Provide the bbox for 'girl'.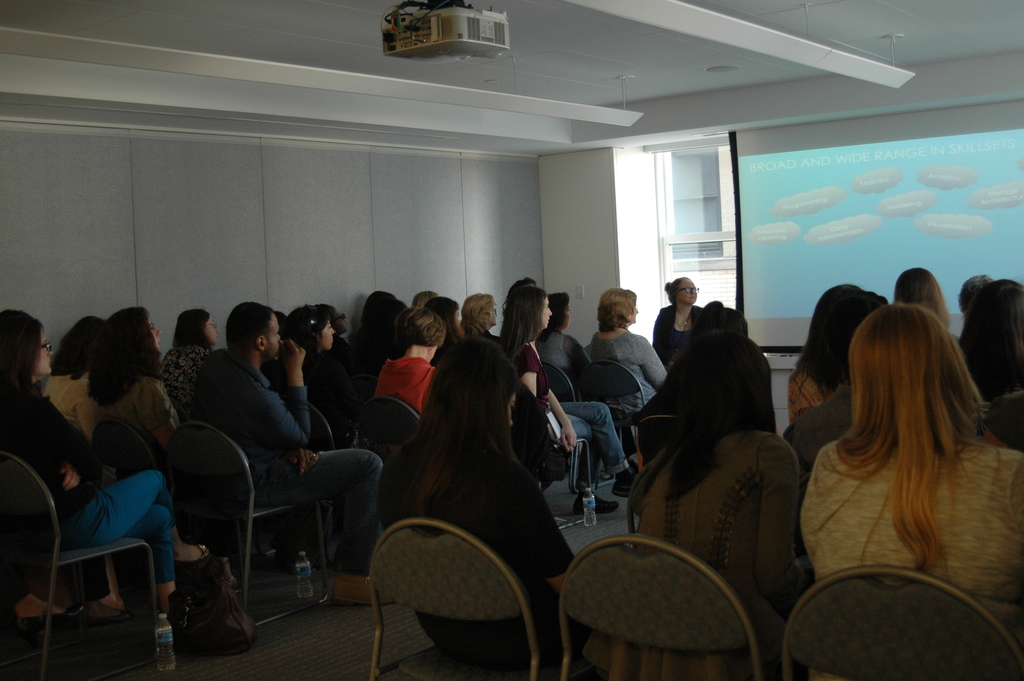
rect(609, 322, 820, 680).
